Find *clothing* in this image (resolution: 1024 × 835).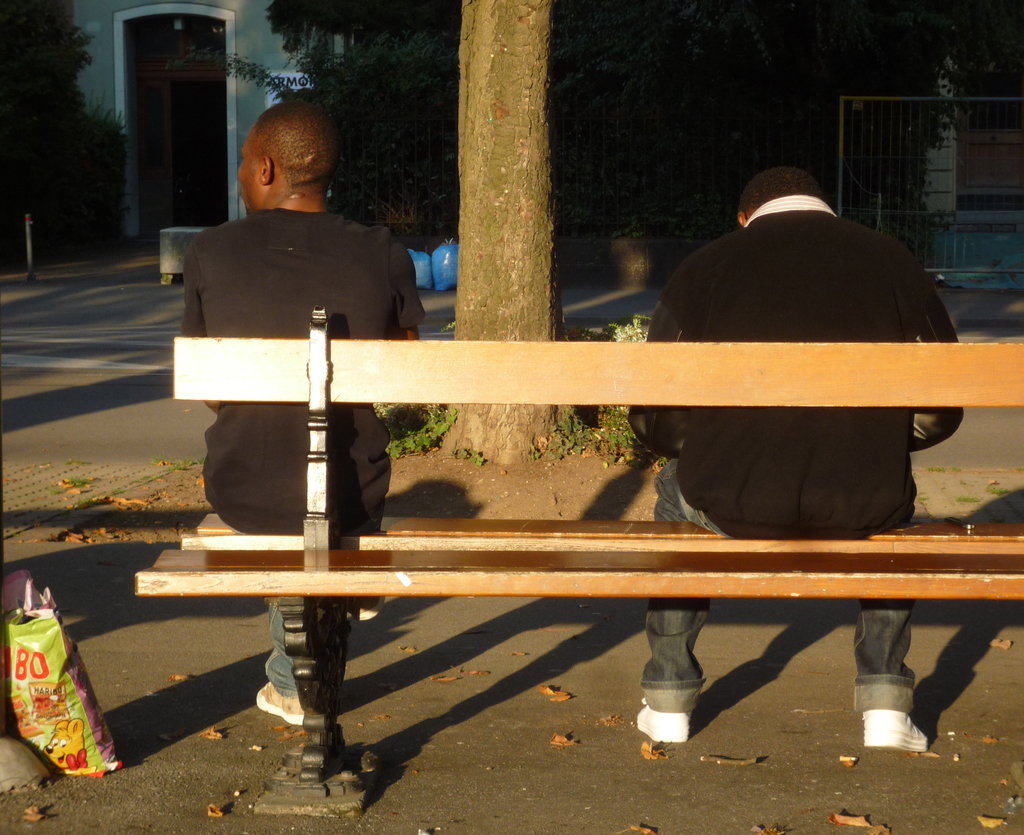
{"x1": 600, "y1": 162, "x2": 971, "y2": 563}.
